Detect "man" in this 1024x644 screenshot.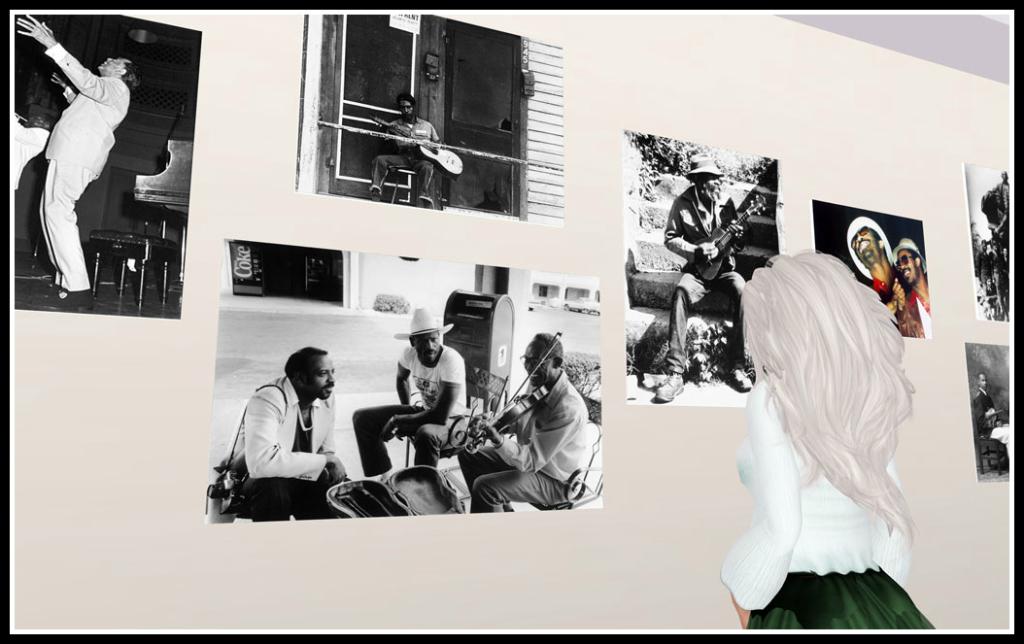
Detection: (left=214, top=343, right=377, bottom=522).
